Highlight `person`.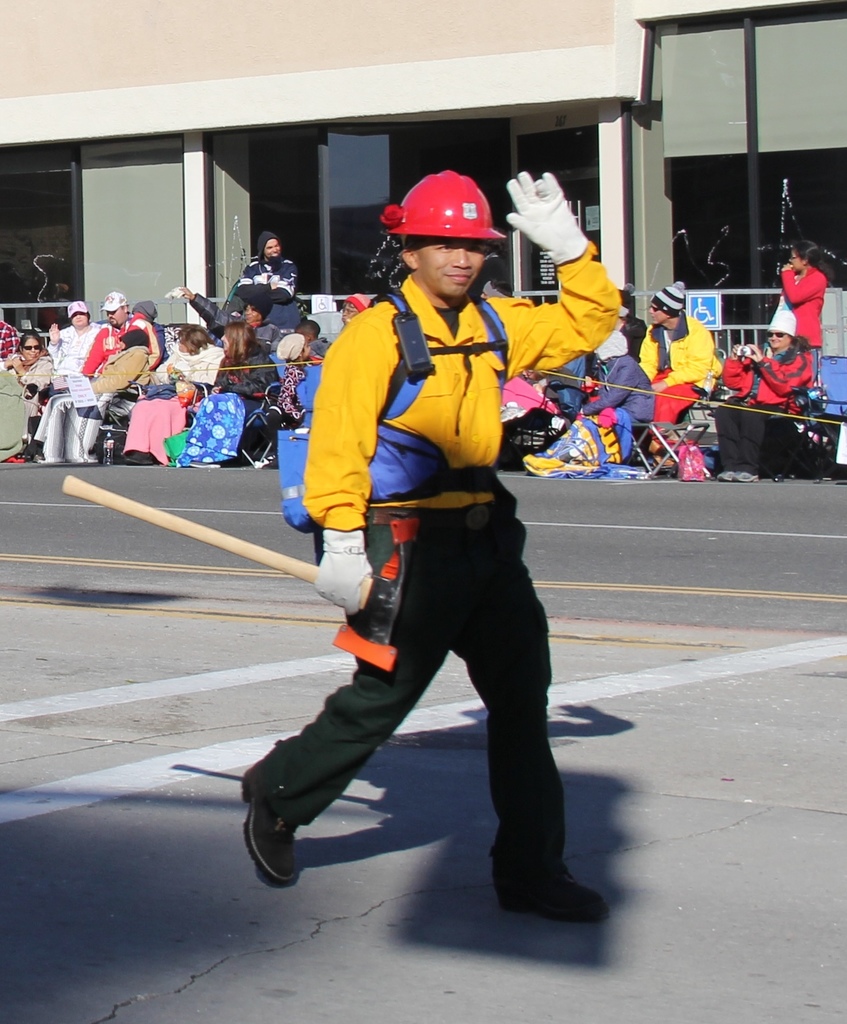
Highlighted region: 278:159:586:918.
